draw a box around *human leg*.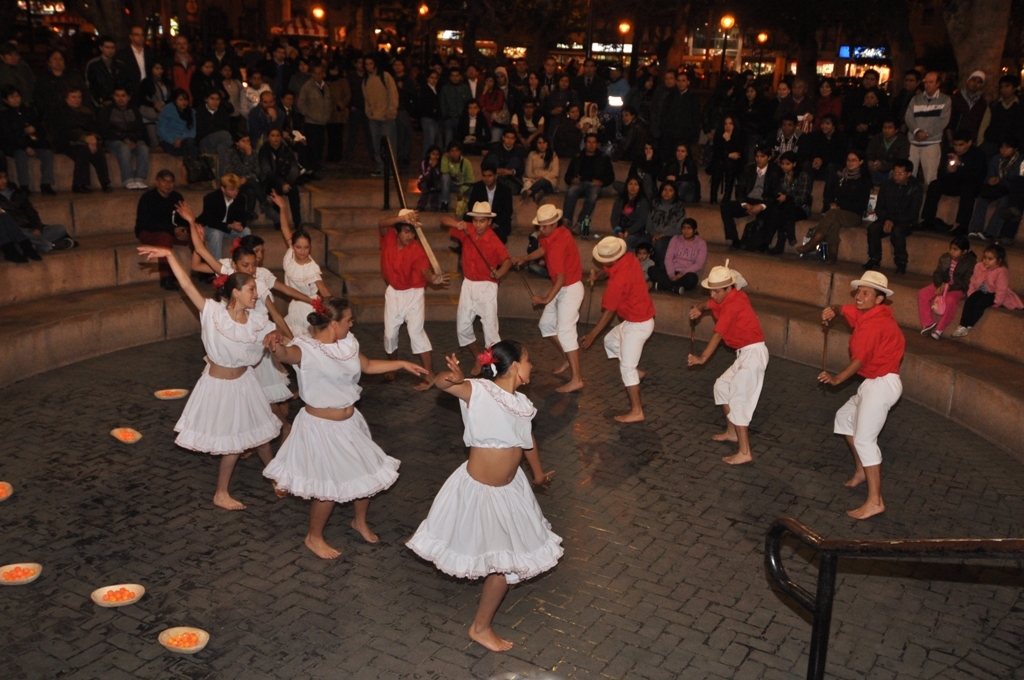
{"x1": 261, "y1": 433, "x2": 283, "y2": 498}.
